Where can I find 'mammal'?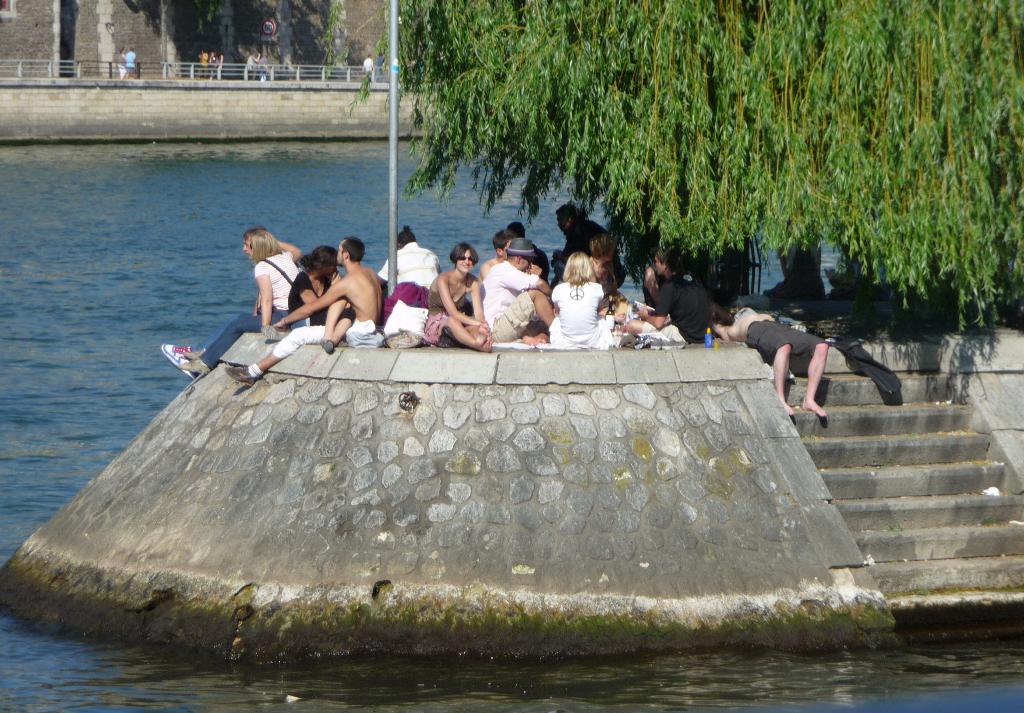
You can find it at rect(477, 227, 544, 282).
